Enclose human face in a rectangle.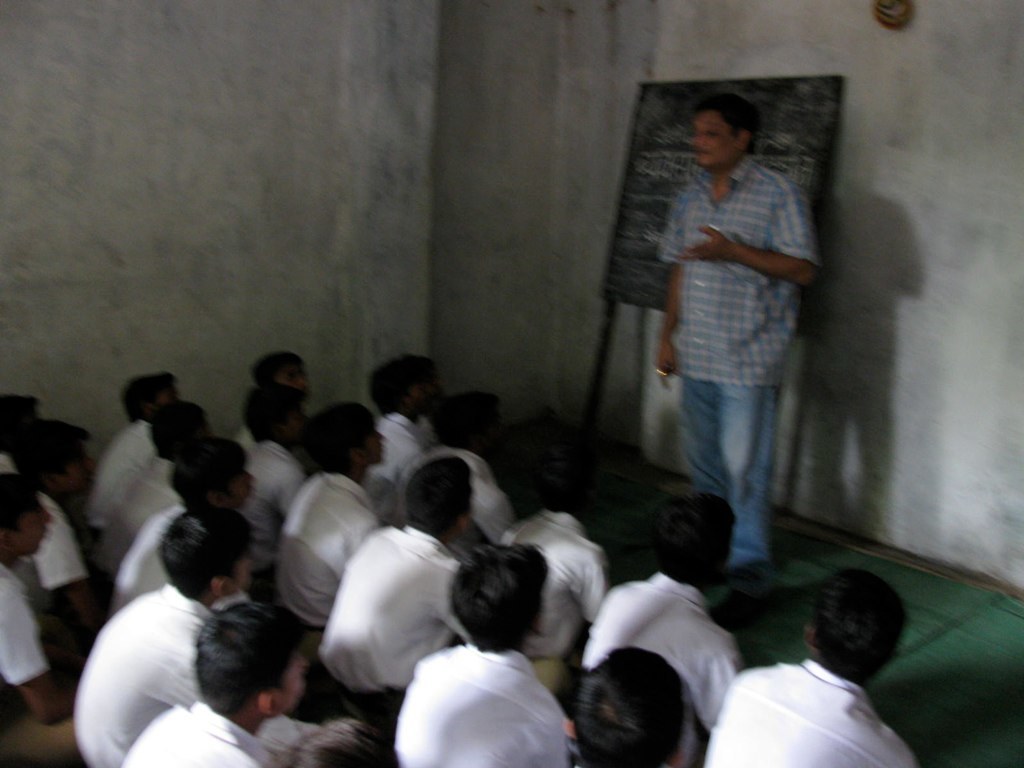
bbox(693, 113, 736, 168).
